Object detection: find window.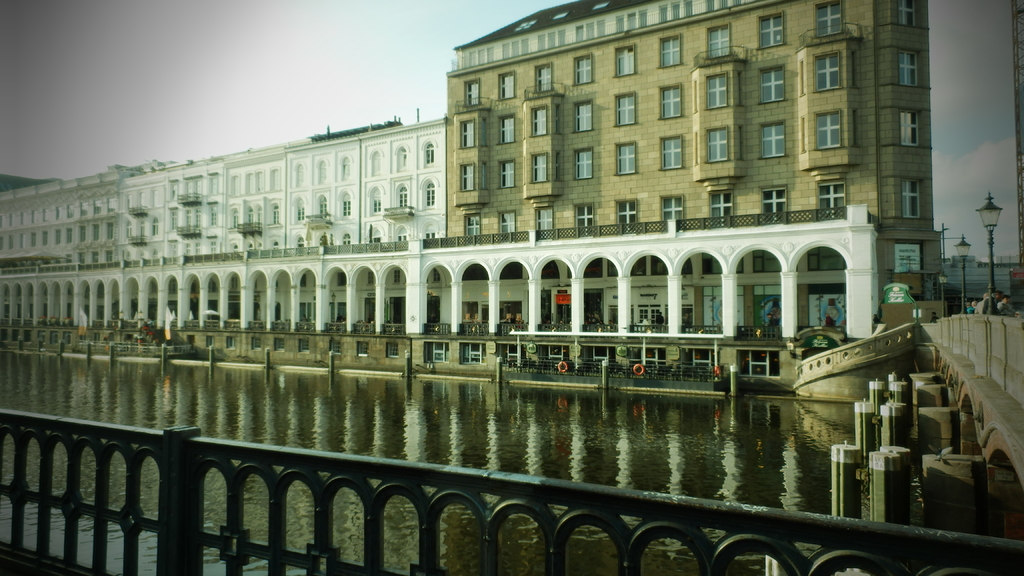
<region>80, 222, 88, 243</region>.
